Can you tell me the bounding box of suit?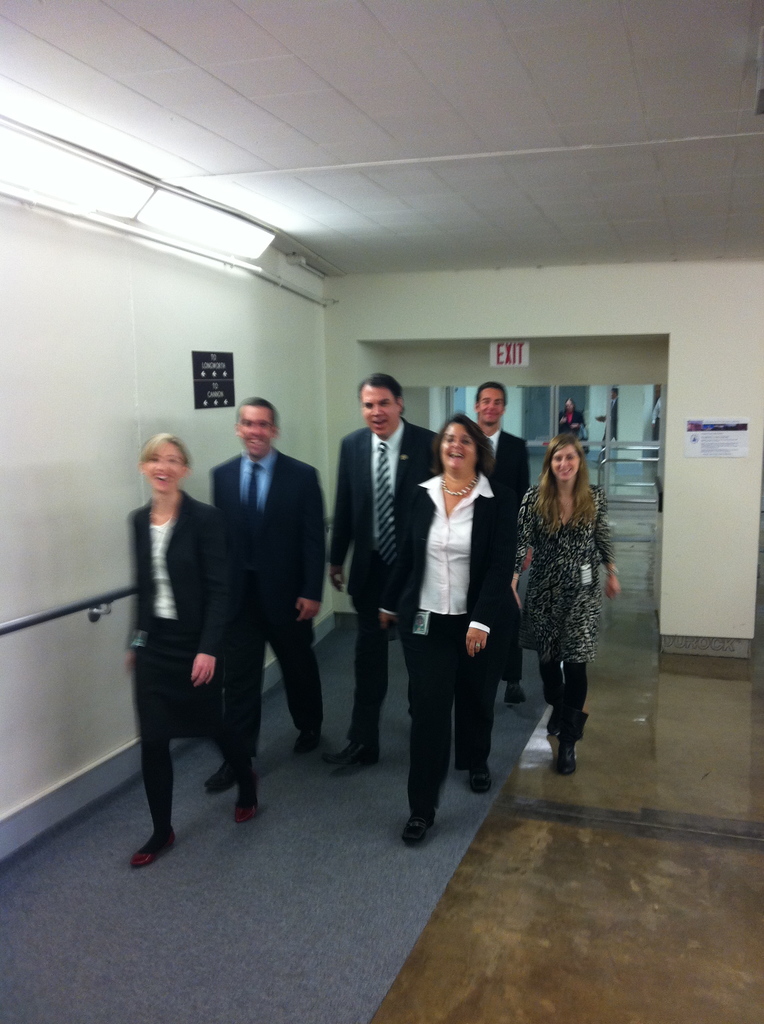
384, 465, 520, 815.
